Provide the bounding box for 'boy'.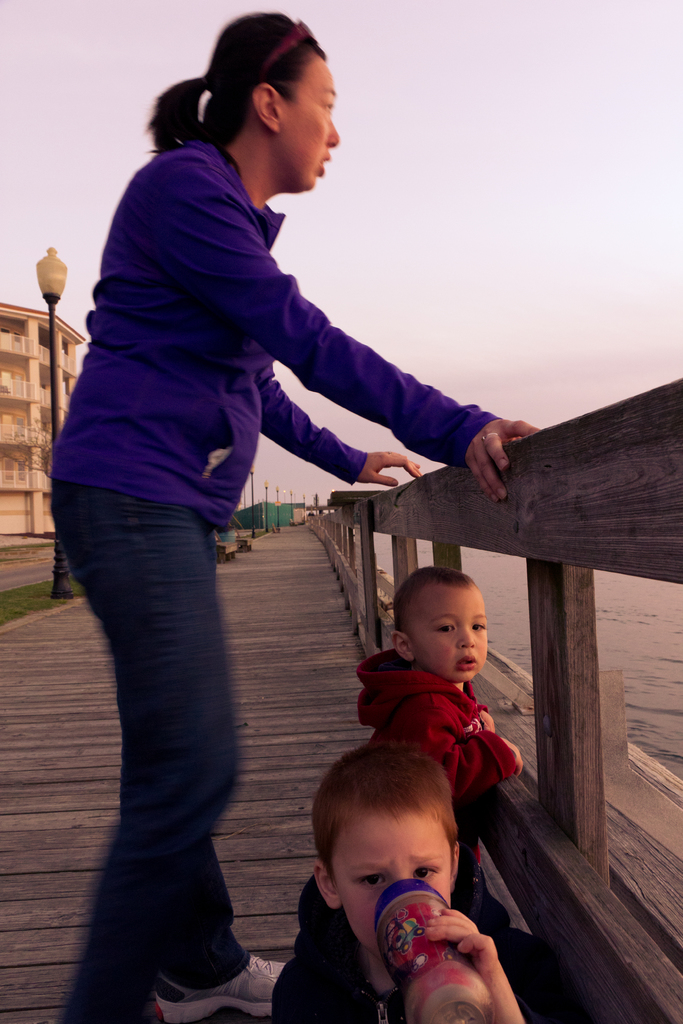
bbox=[272, 742, 564, 1023].
